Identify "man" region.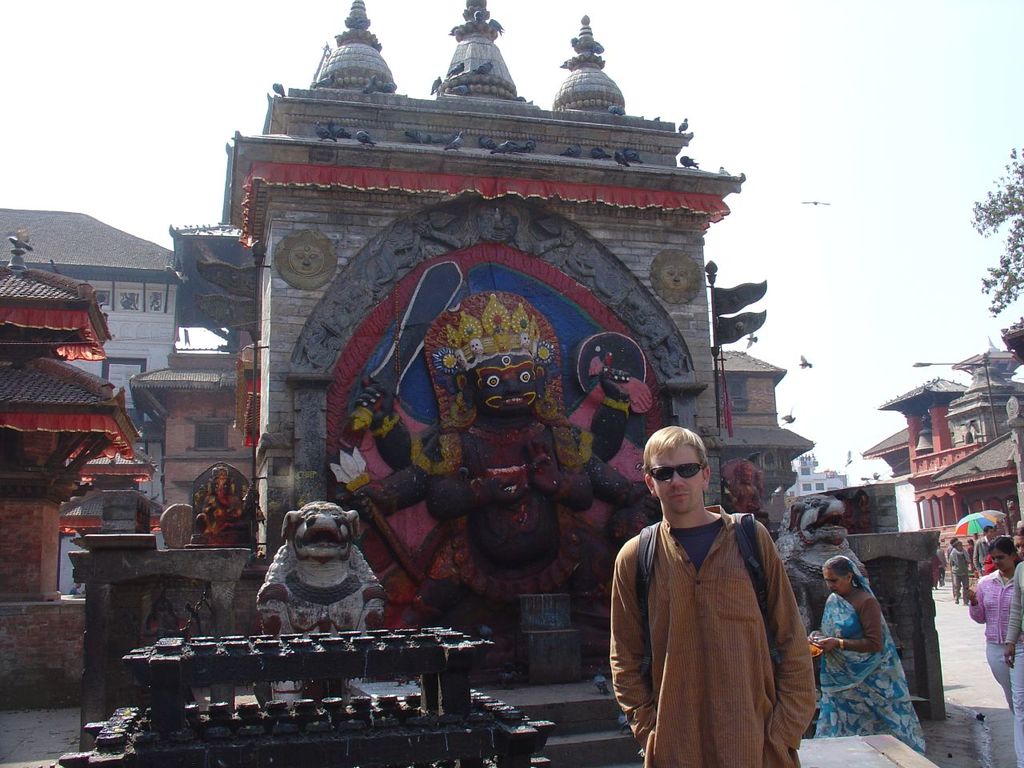
Region: 598:391:819:767.
